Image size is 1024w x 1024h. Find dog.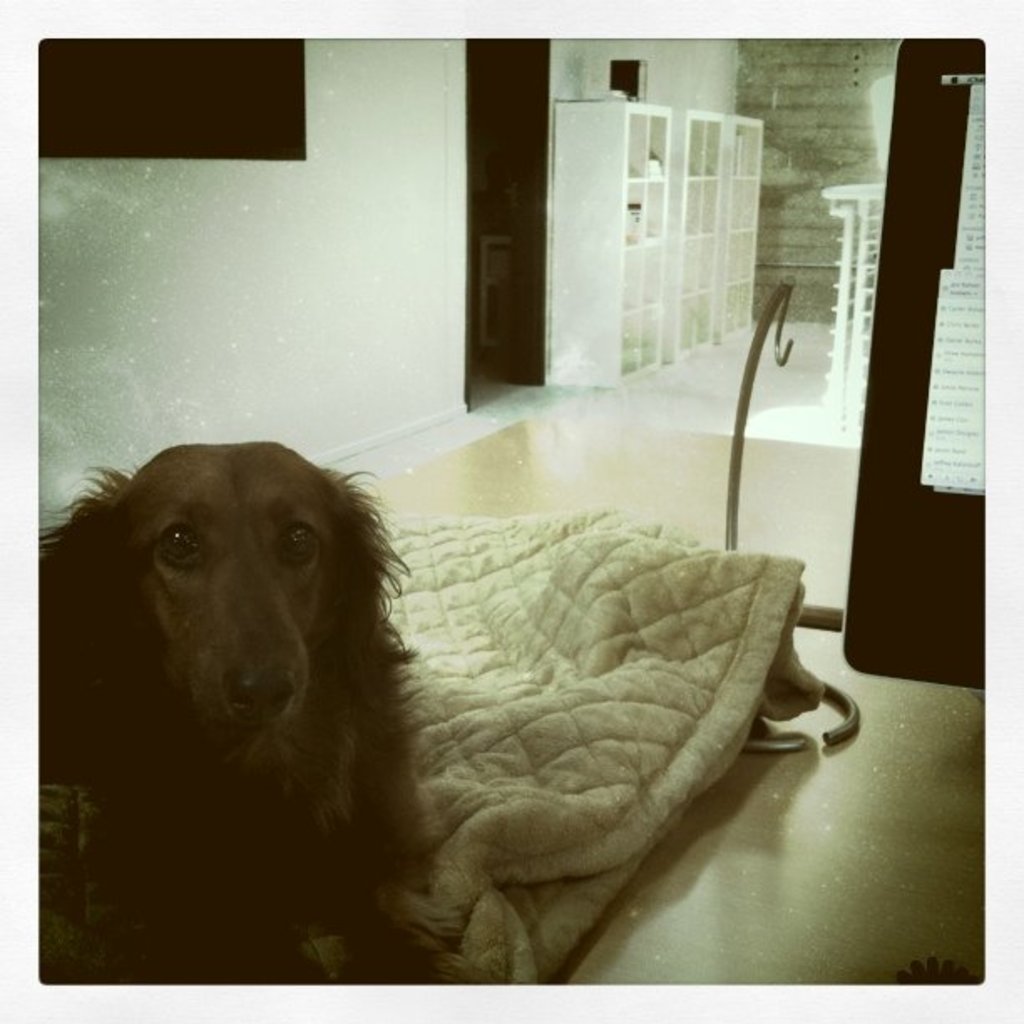
(left=22, top=437, right=494, bottom=991).
